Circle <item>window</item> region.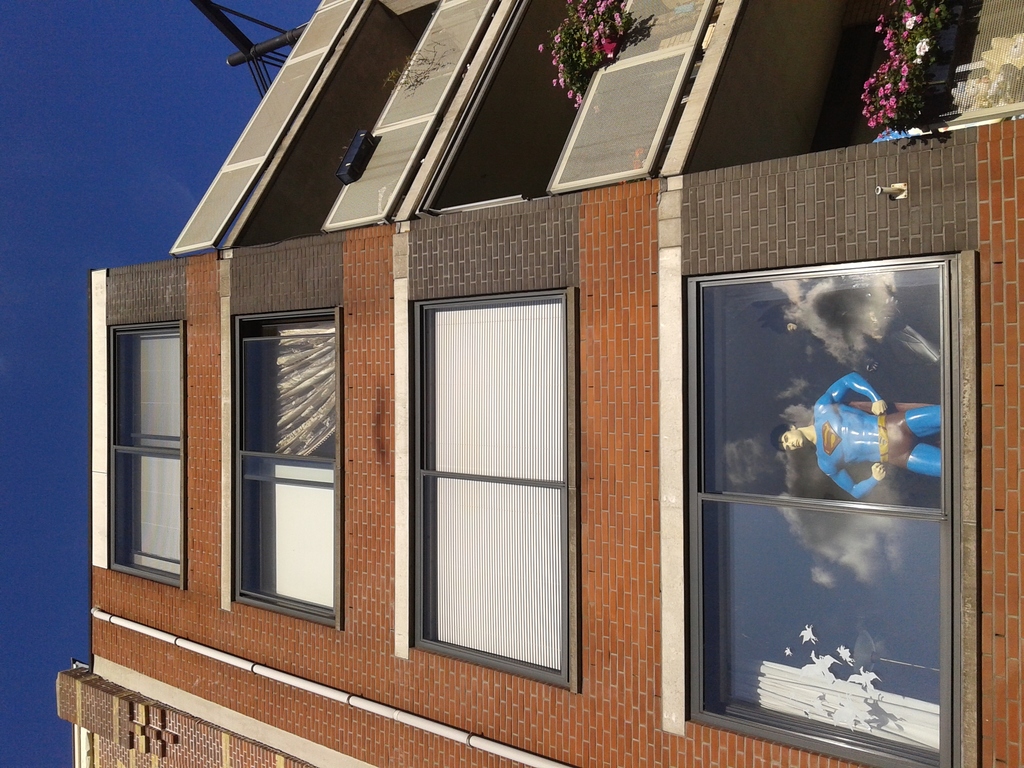
Region: <region>230, 306, 343, 634</region>.
